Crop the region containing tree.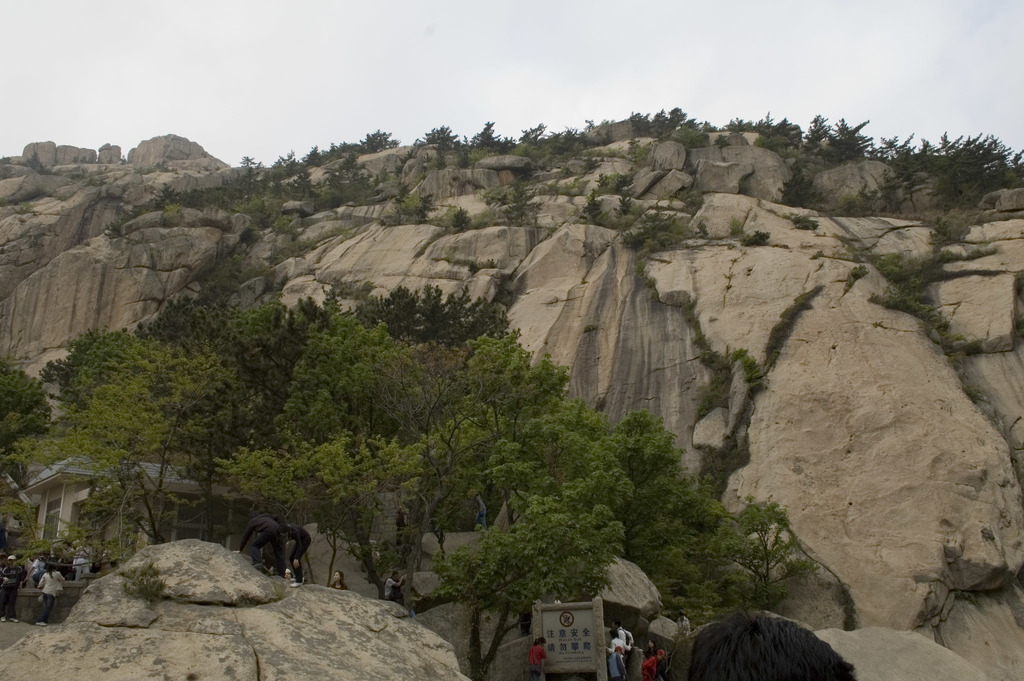
Crop region: left=577, top=189, right=604, bottom=230.
